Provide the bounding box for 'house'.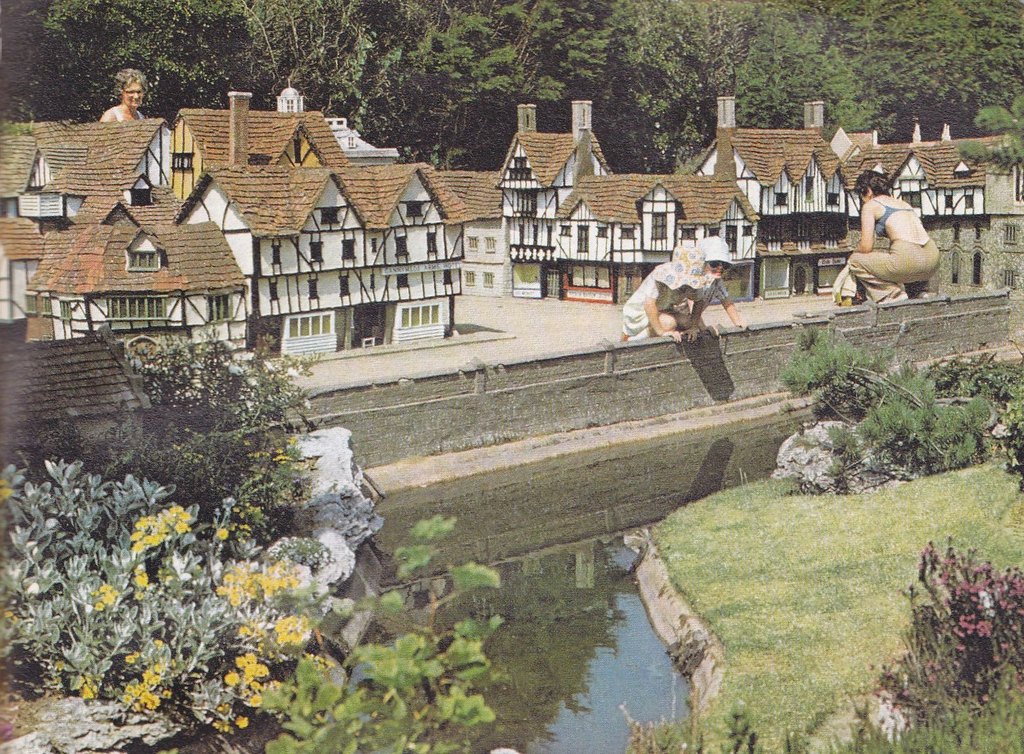
pyautogui.locateOnScreen(349, 110, 408, 173).
